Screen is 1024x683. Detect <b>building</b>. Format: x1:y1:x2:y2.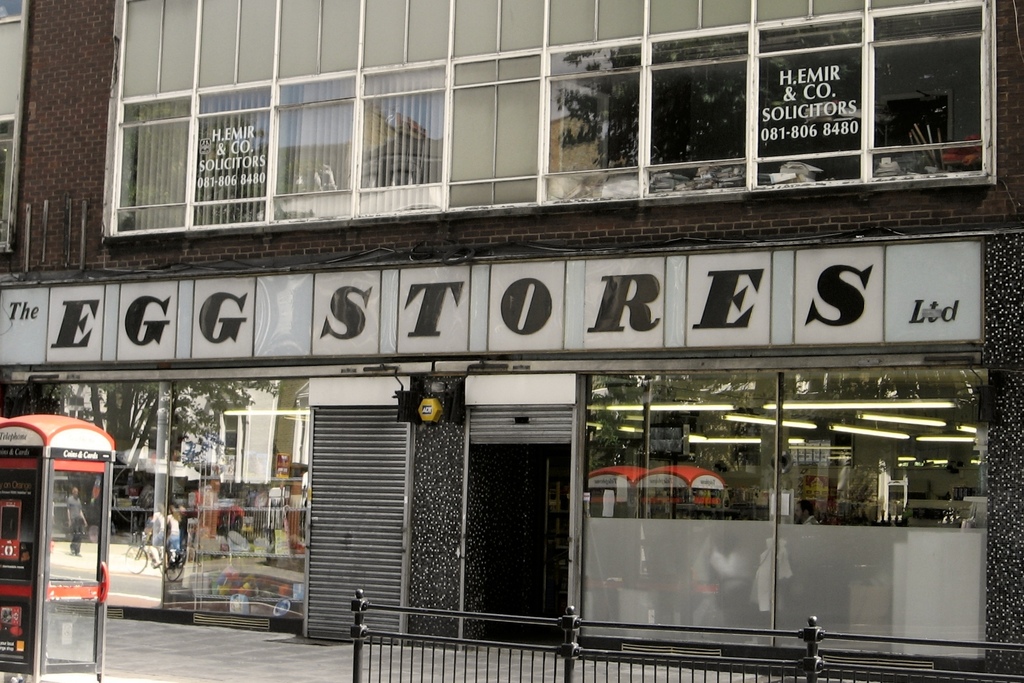
0:0:1023:682.
